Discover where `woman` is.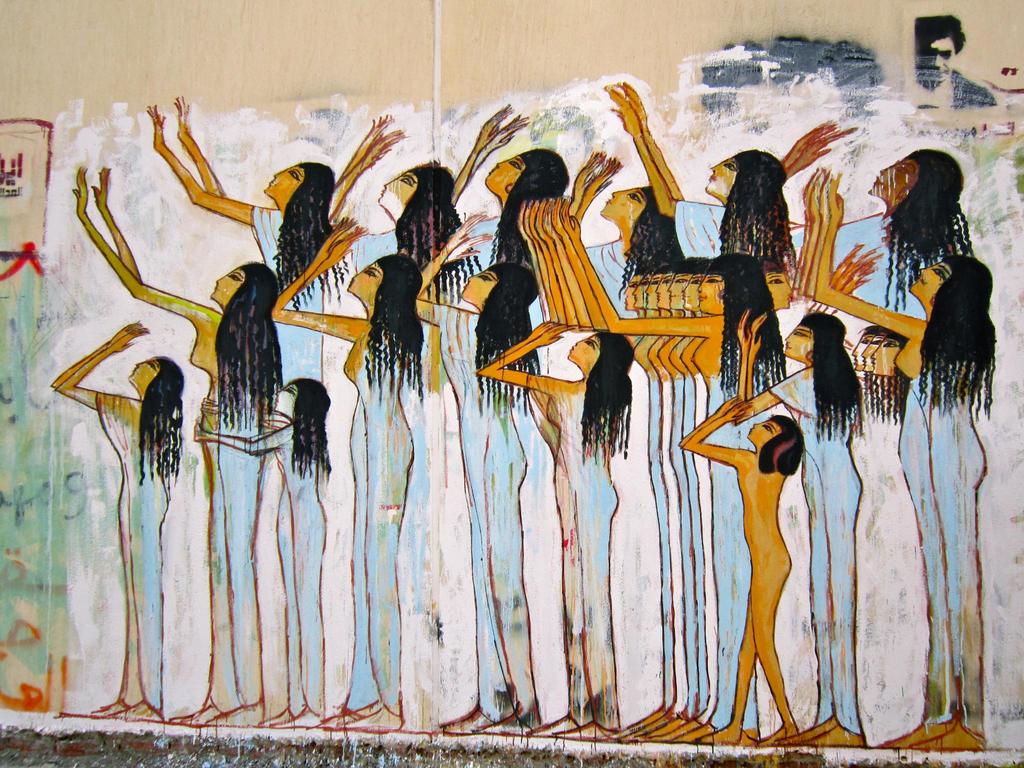
Discovered at (558,134,684,320).
